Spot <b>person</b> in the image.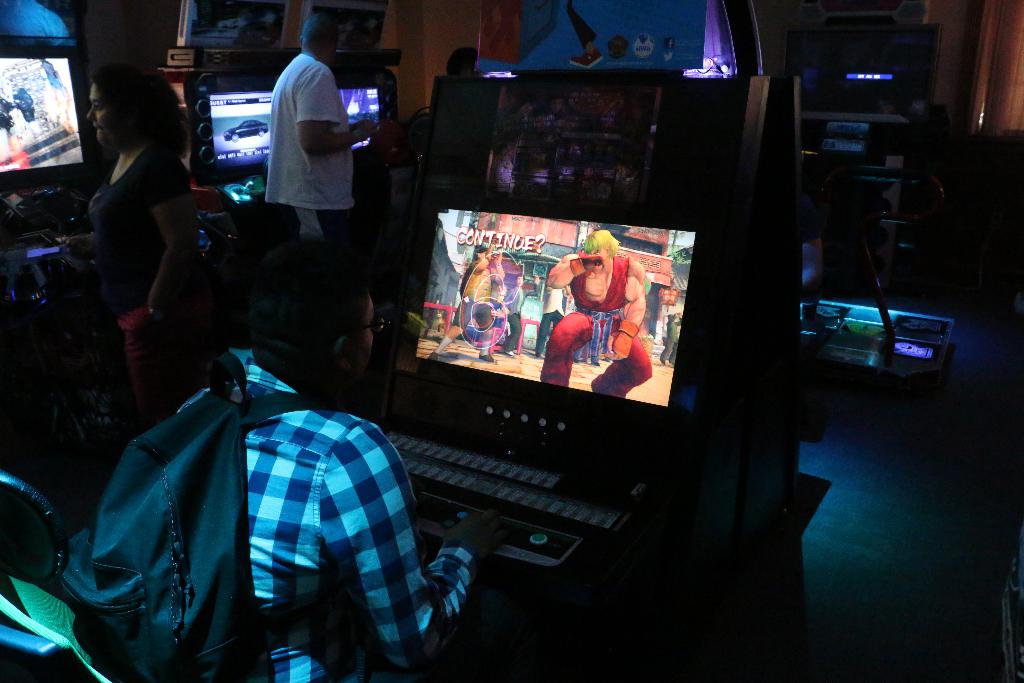
<b>person</b> found at locate(264, 17, 376, 243).
